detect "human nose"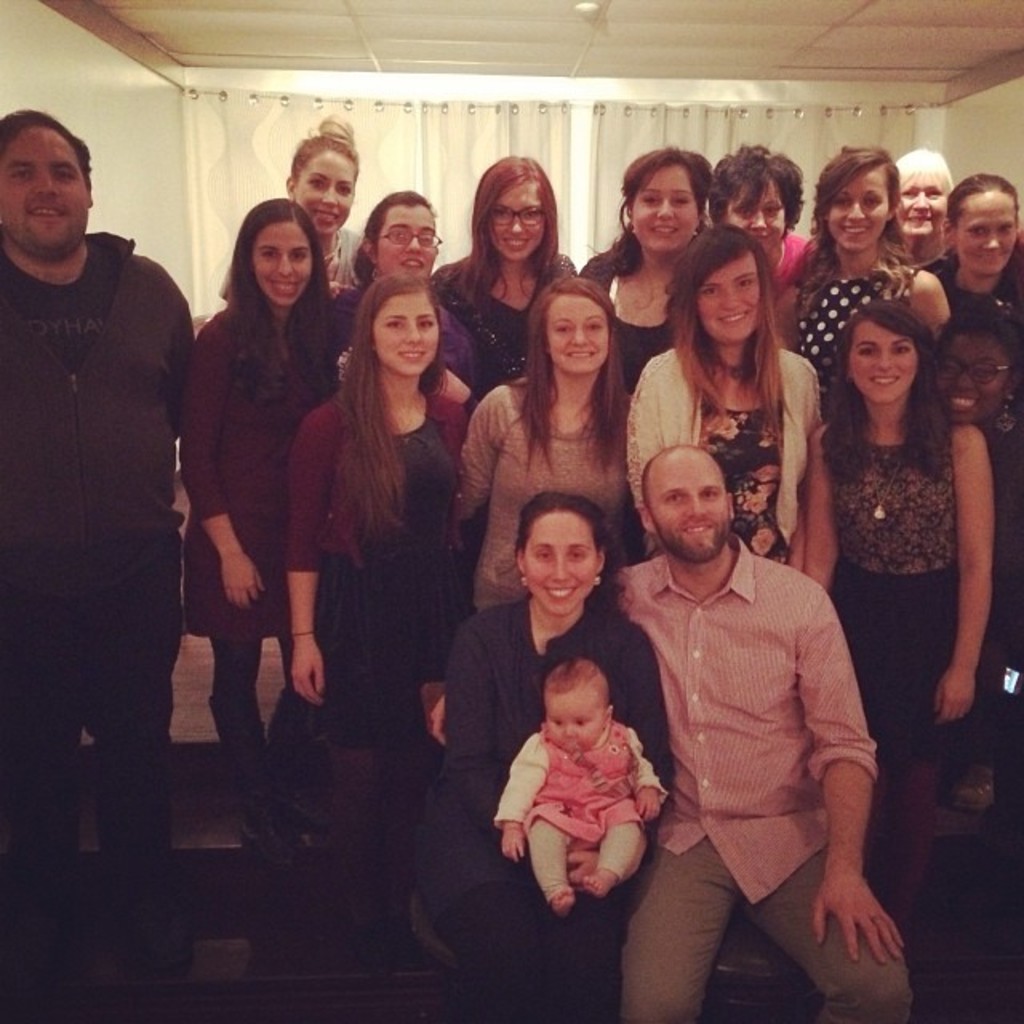
550,549,573,581
